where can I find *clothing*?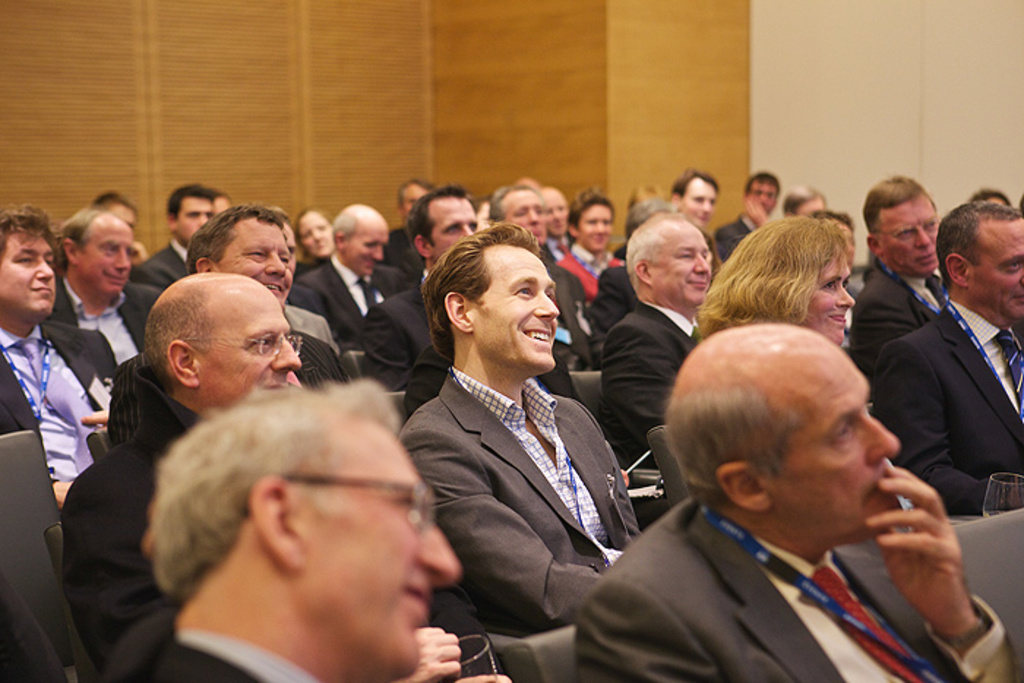
You can find it at bbox=[881, 295, 1023, 532].
